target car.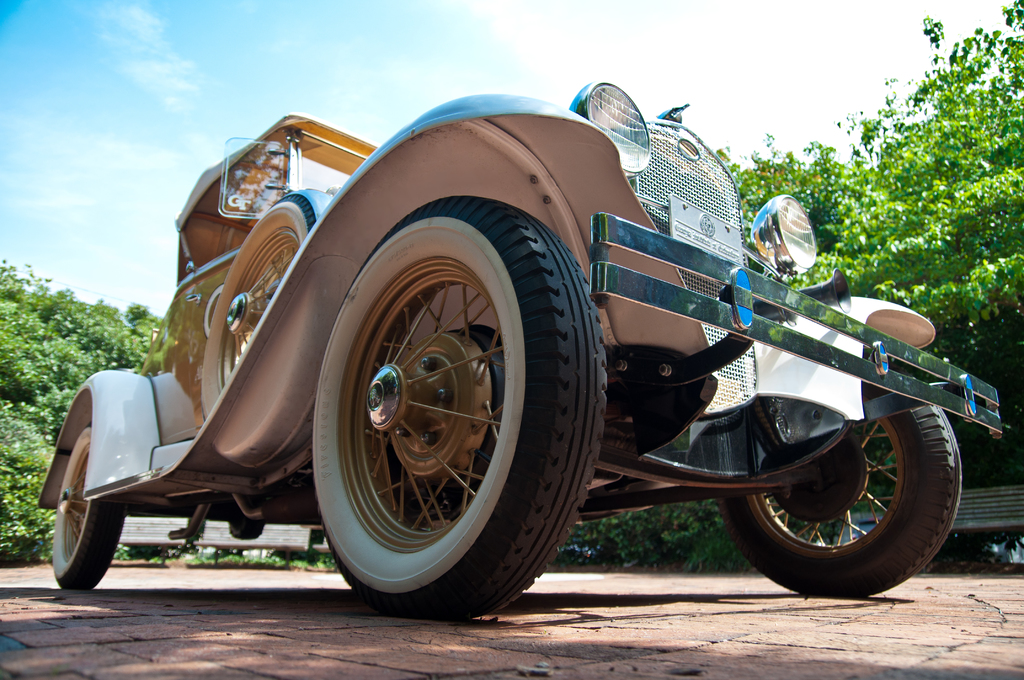
Target region: region(40, 77, 1007, 620).
